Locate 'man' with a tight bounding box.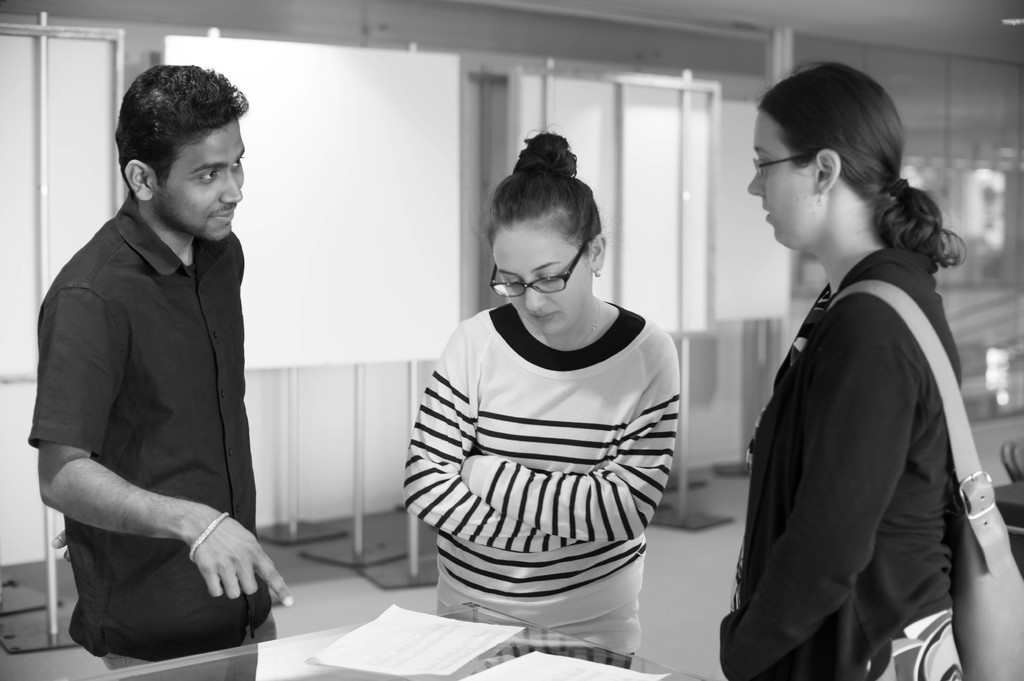
Rect(28, 61, 295, 680).
